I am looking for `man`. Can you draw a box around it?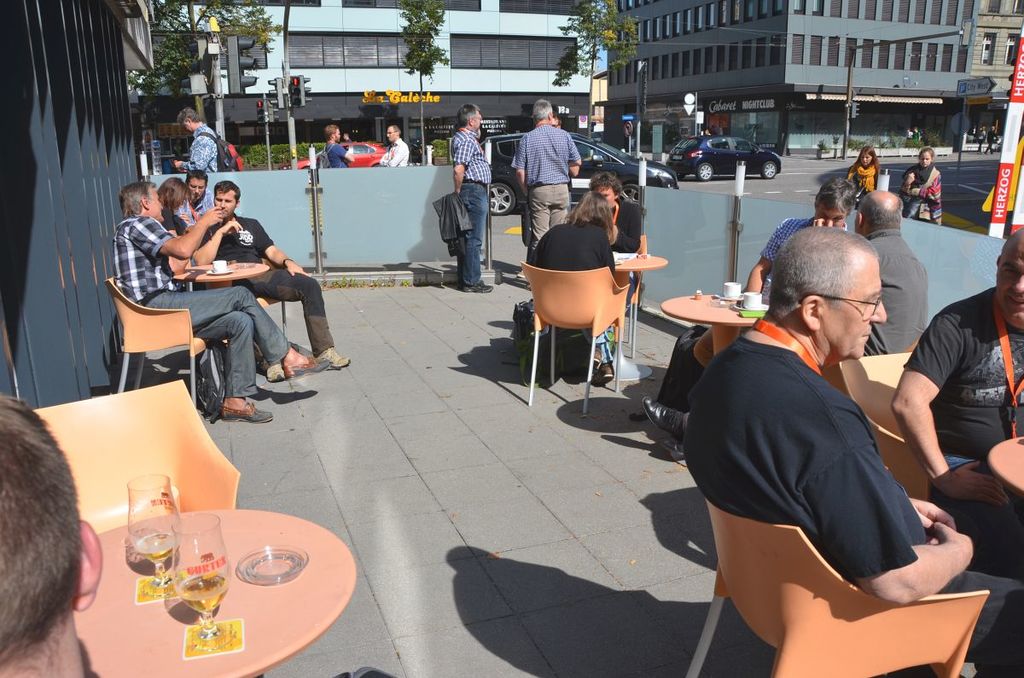
Sure, the bounding box is x1=451 y1=105 x2=494 y2=293.
